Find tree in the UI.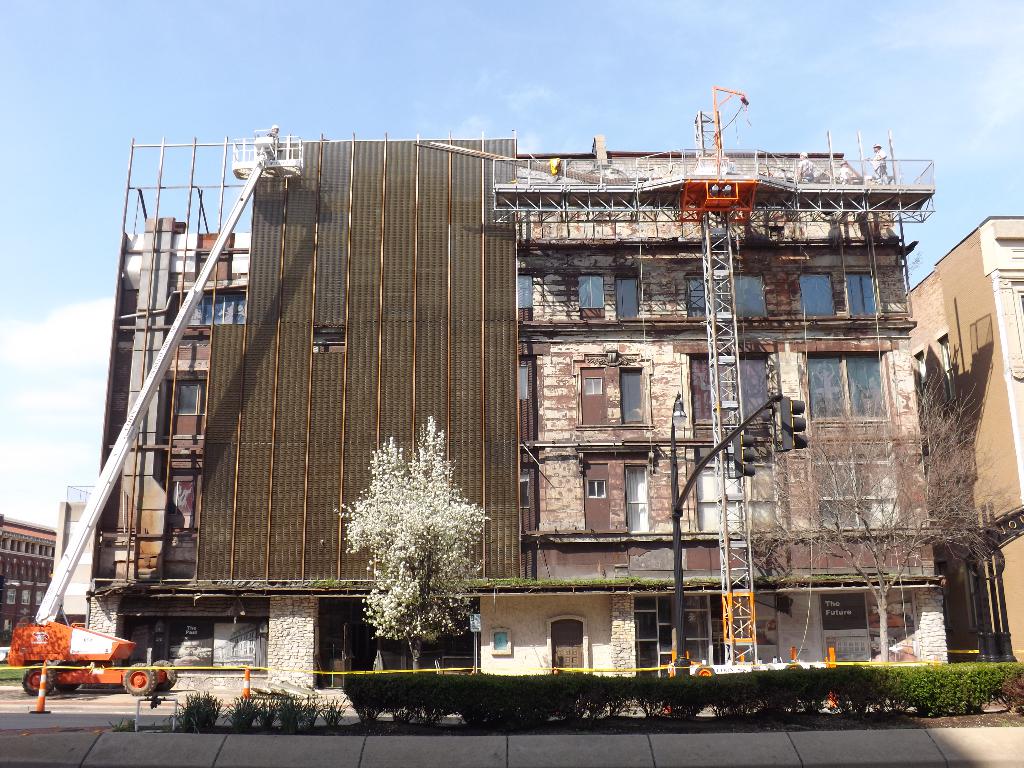
UI element at BBox(364, 417, 488, 677).
